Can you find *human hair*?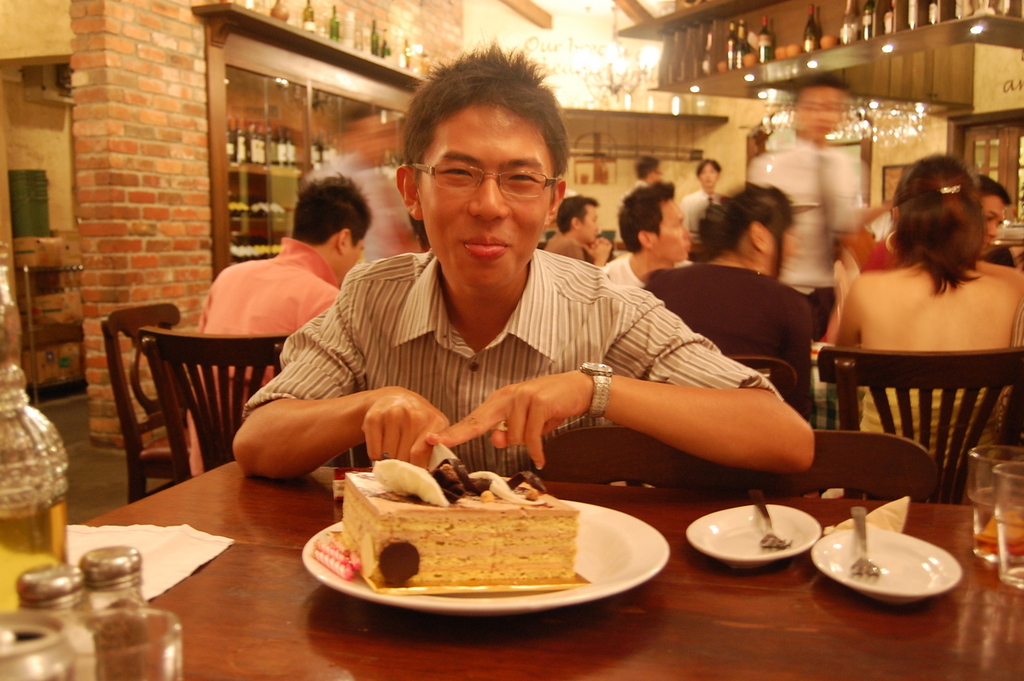
Yes, bounding box: 974, 173, 1015, 205.
